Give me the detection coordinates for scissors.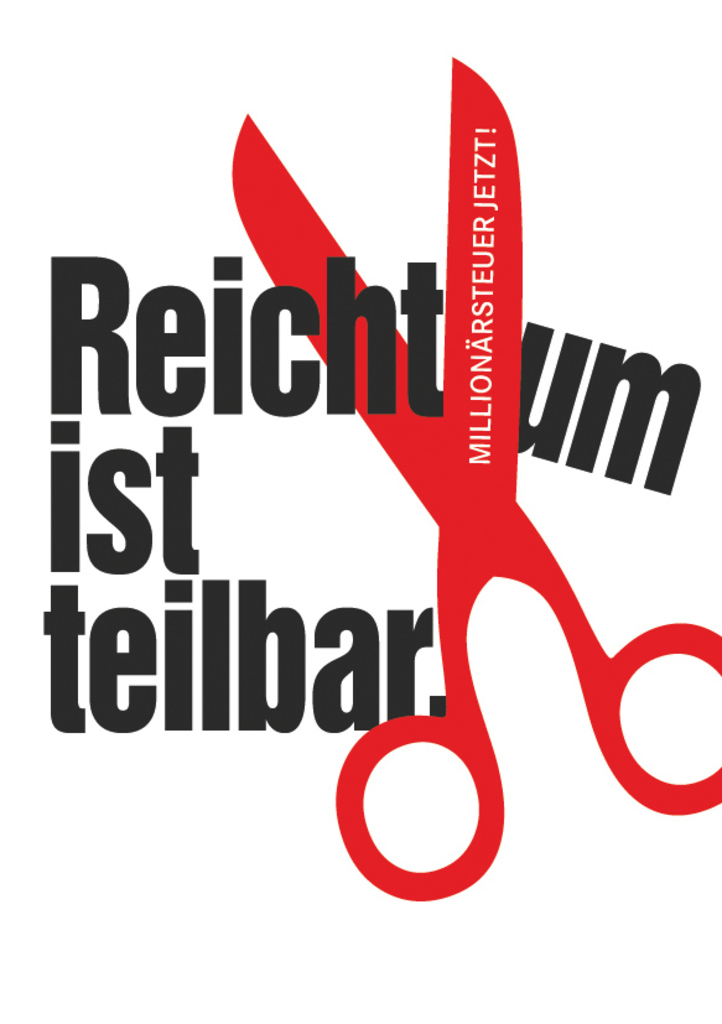
225/45/721/903.
